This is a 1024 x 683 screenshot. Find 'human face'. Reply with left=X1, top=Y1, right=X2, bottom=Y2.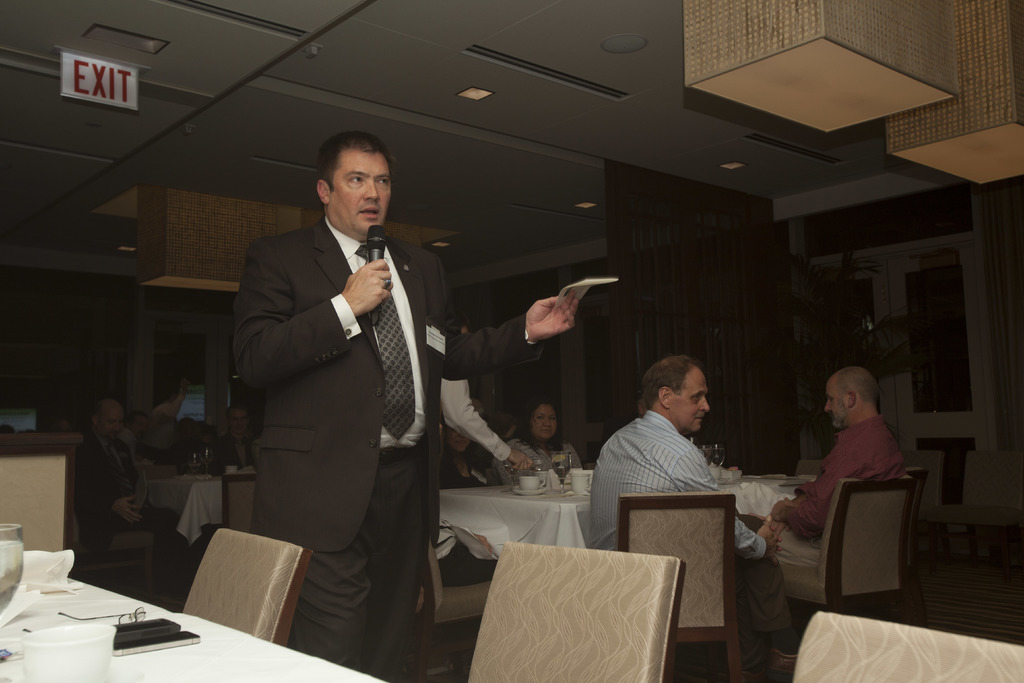
left=99, top=409, right=120, bottom=442.
